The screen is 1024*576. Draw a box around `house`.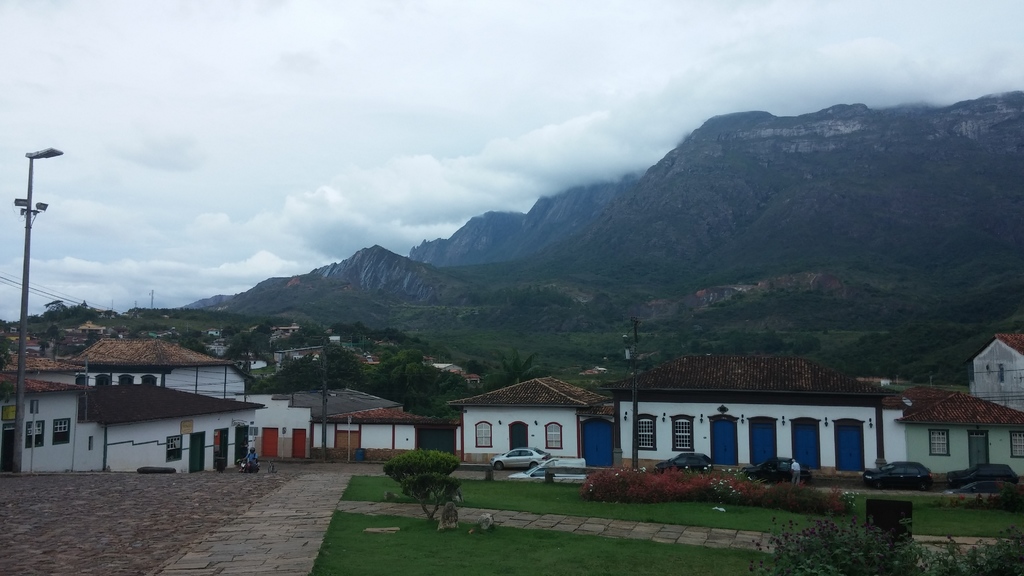
[x1=0, y1=321, x2=416, y2=469].
